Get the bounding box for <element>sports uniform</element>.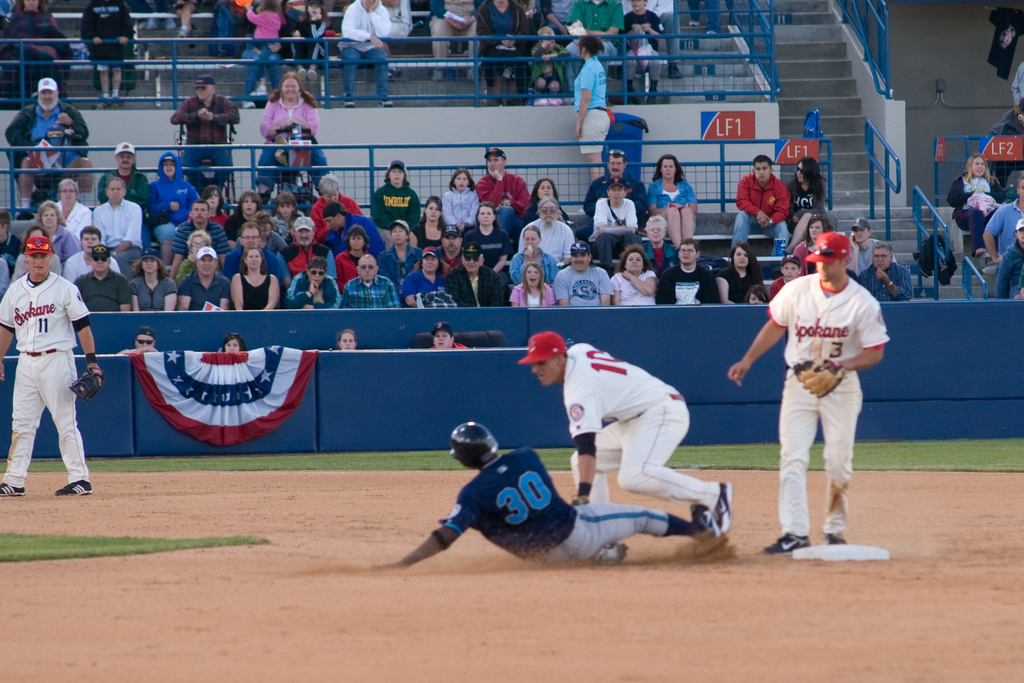
left=553, top=325, right=721, bottom=513.
